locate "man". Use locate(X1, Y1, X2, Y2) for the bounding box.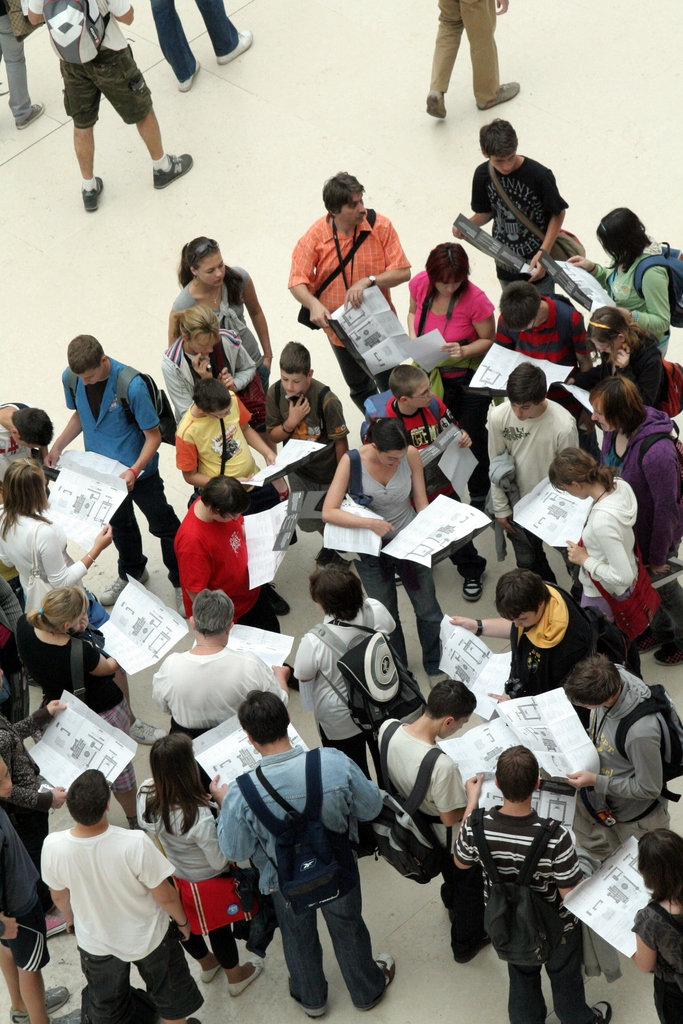
locate(0, 804, 81, 1023).
